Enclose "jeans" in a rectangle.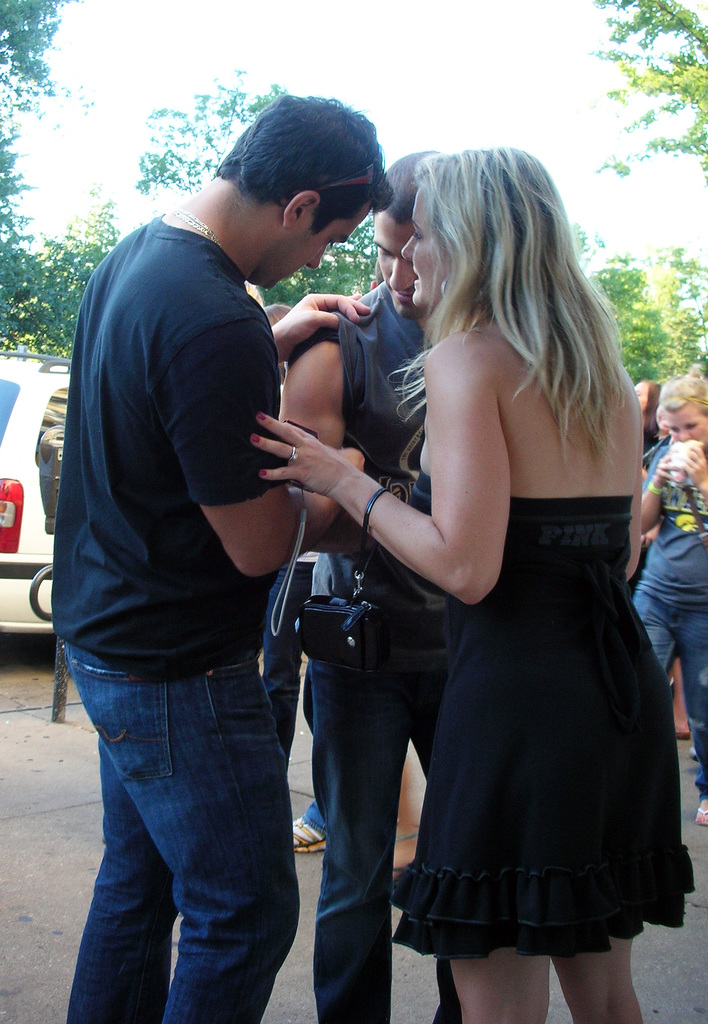
300:601:426:1023.
